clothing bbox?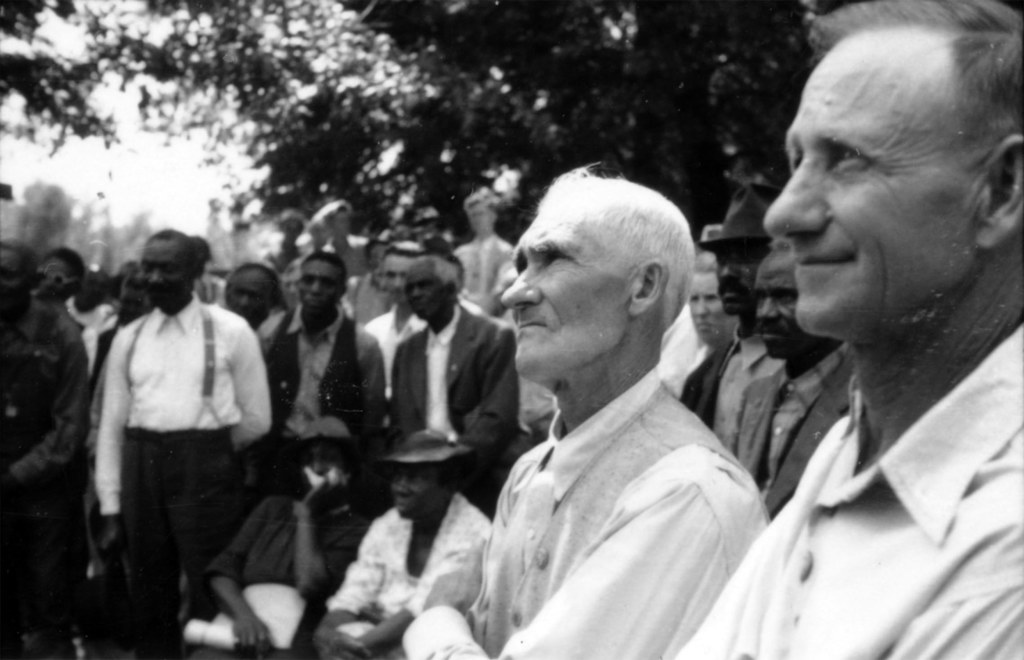
676:327:792:492
